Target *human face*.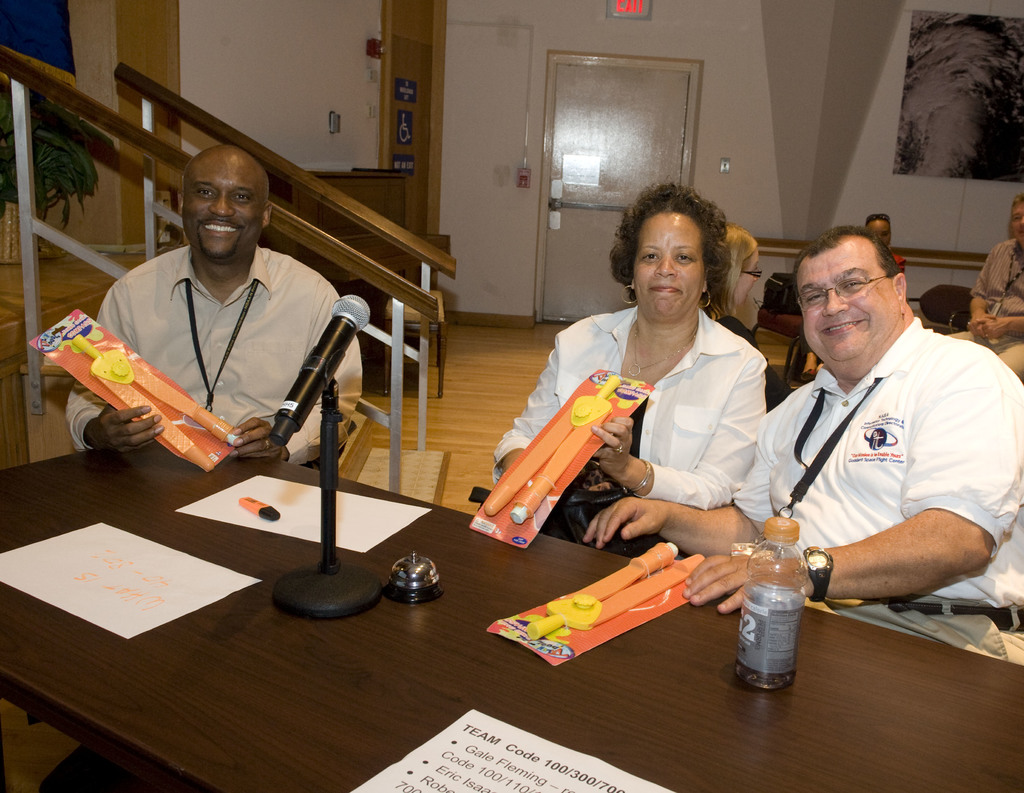
Target region: x1=796, y1=242, x2=900, y2=376.
